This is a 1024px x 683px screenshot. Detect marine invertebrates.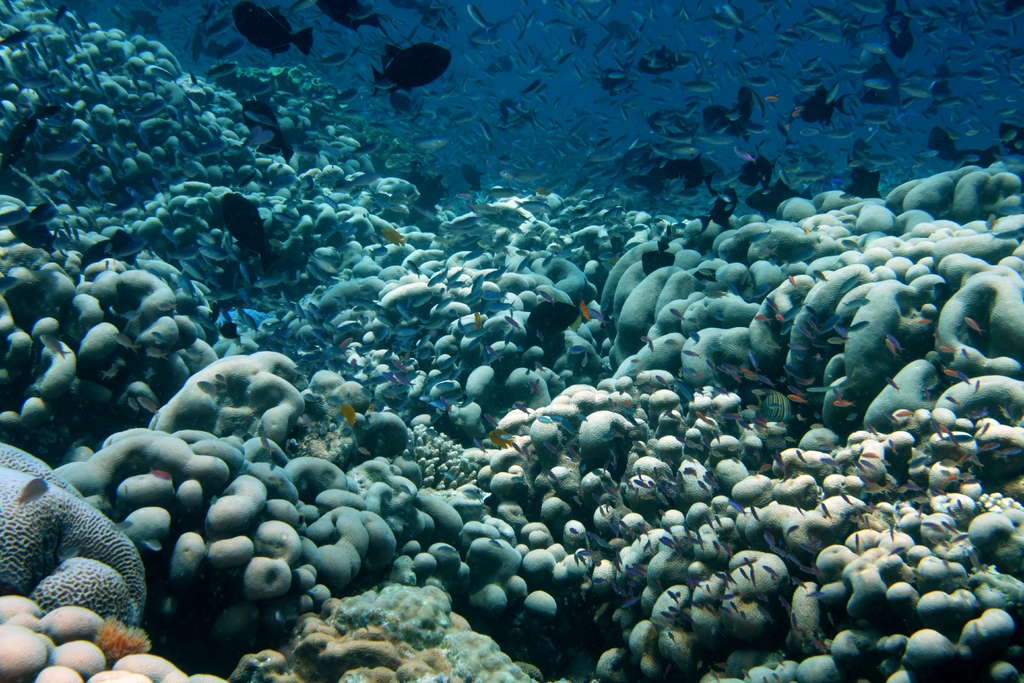
rect(0, 452, 140, 646).
